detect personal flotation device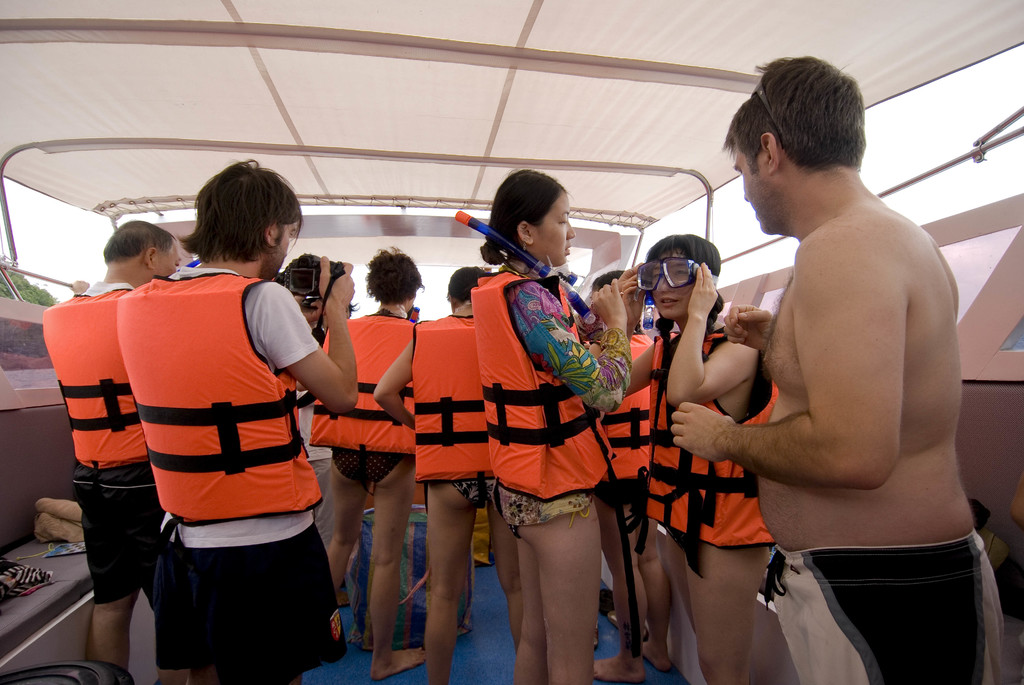
rect(298, 312, 414, 457)
